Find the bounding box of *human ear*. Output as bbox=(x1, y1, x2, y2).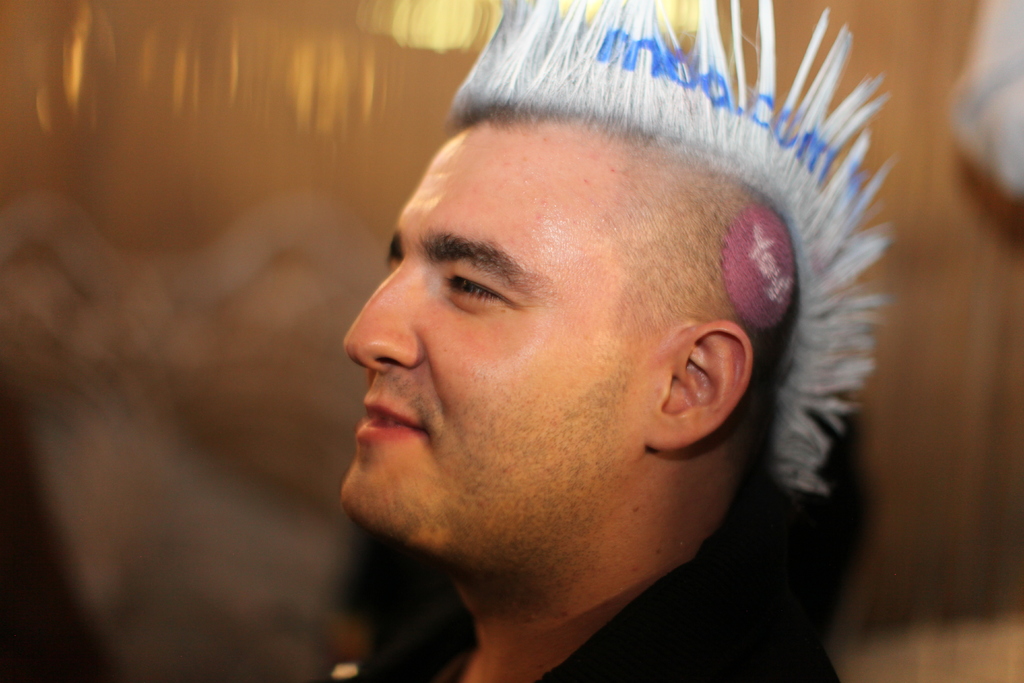
bbox=(643, 319, 753, 453).
